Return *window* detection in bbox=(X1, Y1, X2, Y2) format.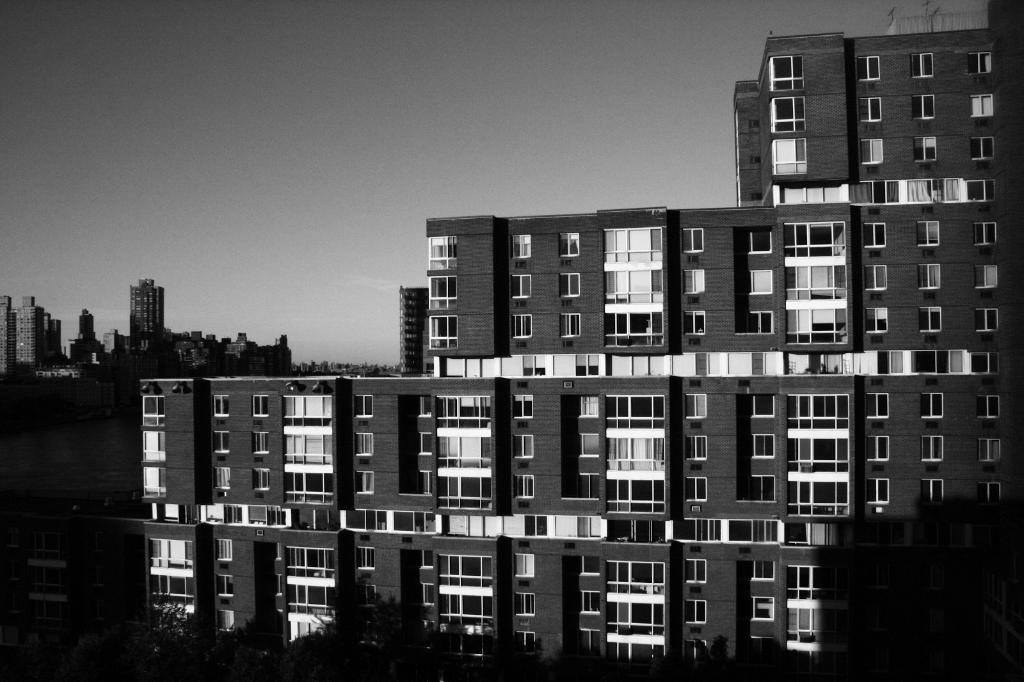
bbox=(859, 138, 884, 163).
